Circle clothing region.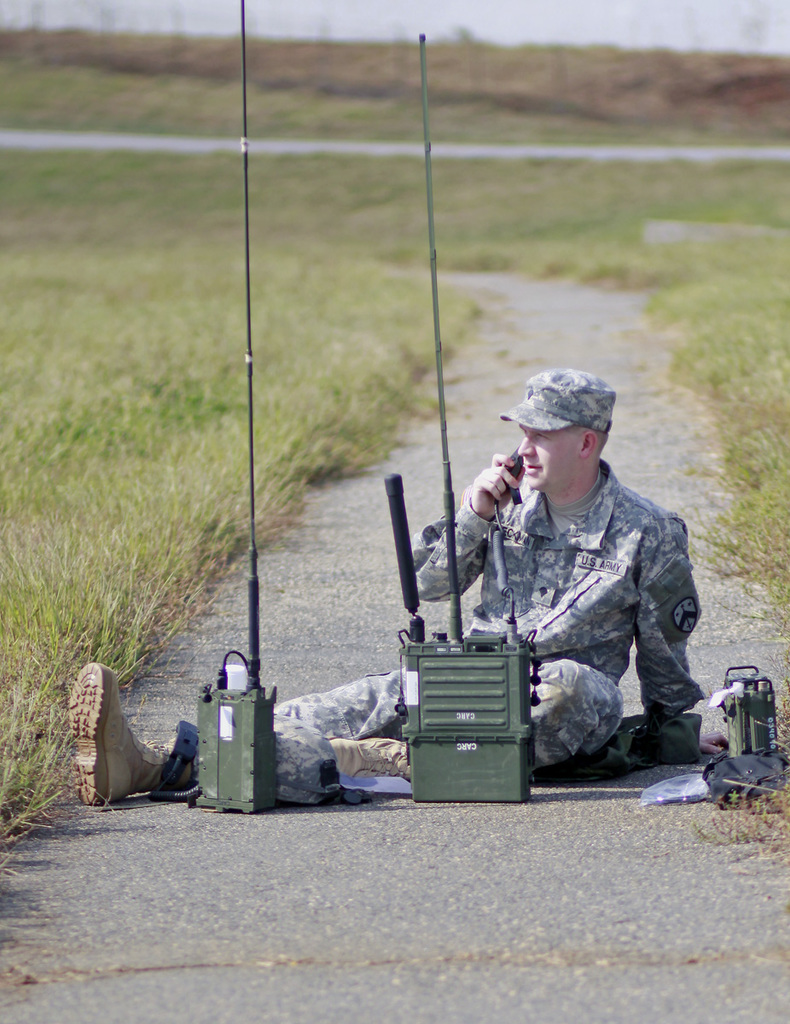
Region: 267 463 706 797.
